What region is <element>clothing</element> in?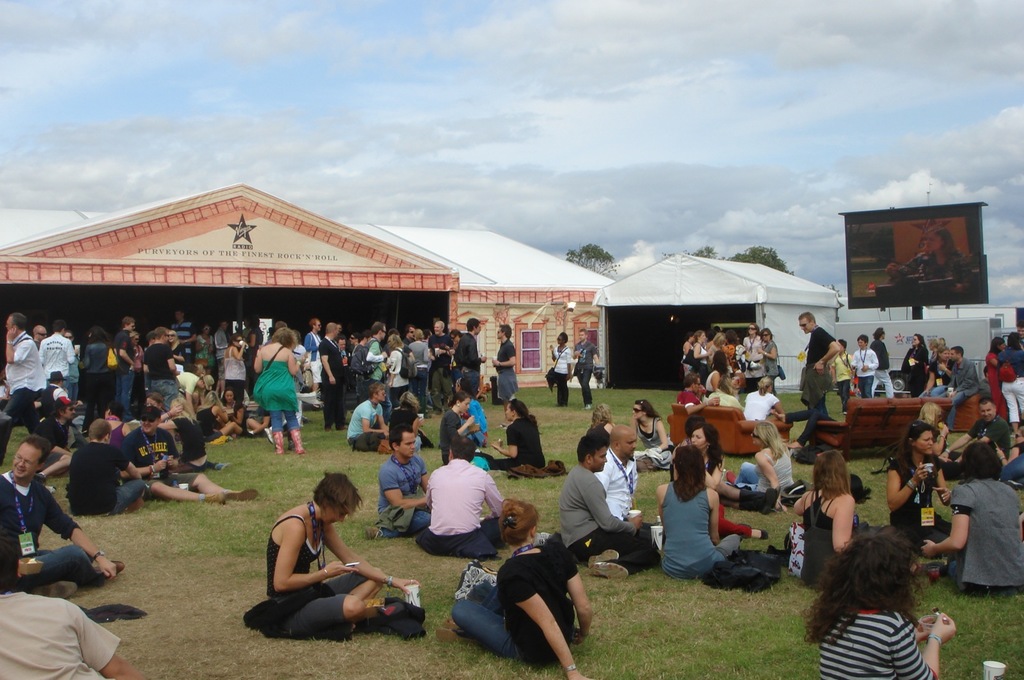
left=0, top=474, right=102, bottom=594.
